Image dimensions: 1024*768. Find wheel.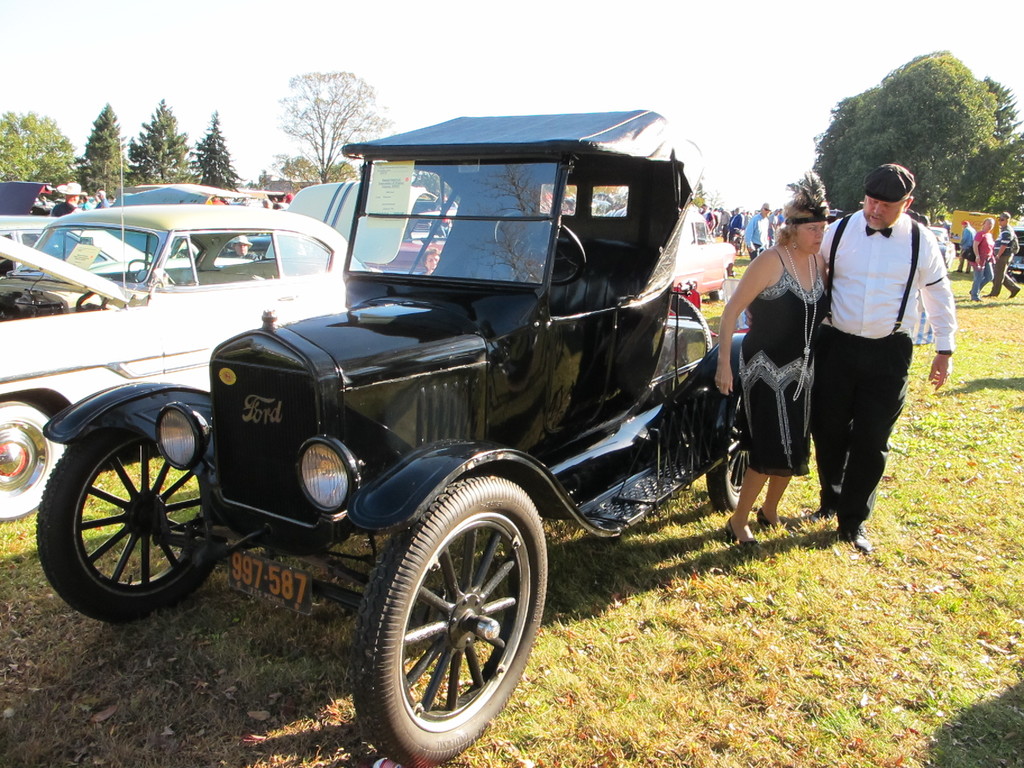
region(494, 212, 587, 286).
